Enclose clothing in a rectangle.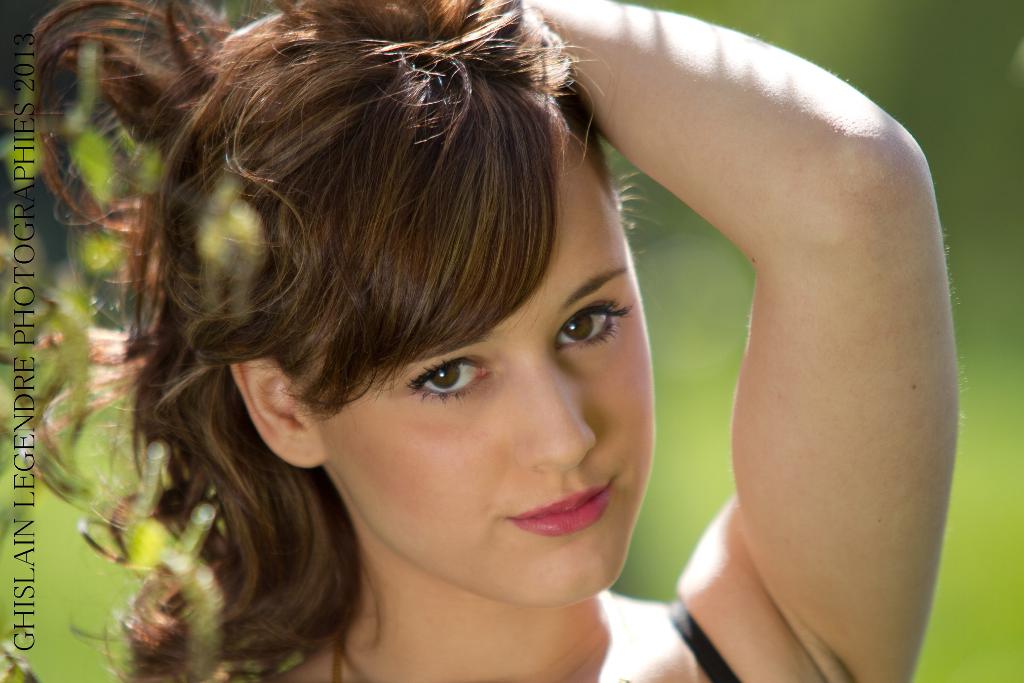
BBox(671, 589, 740, 682).
